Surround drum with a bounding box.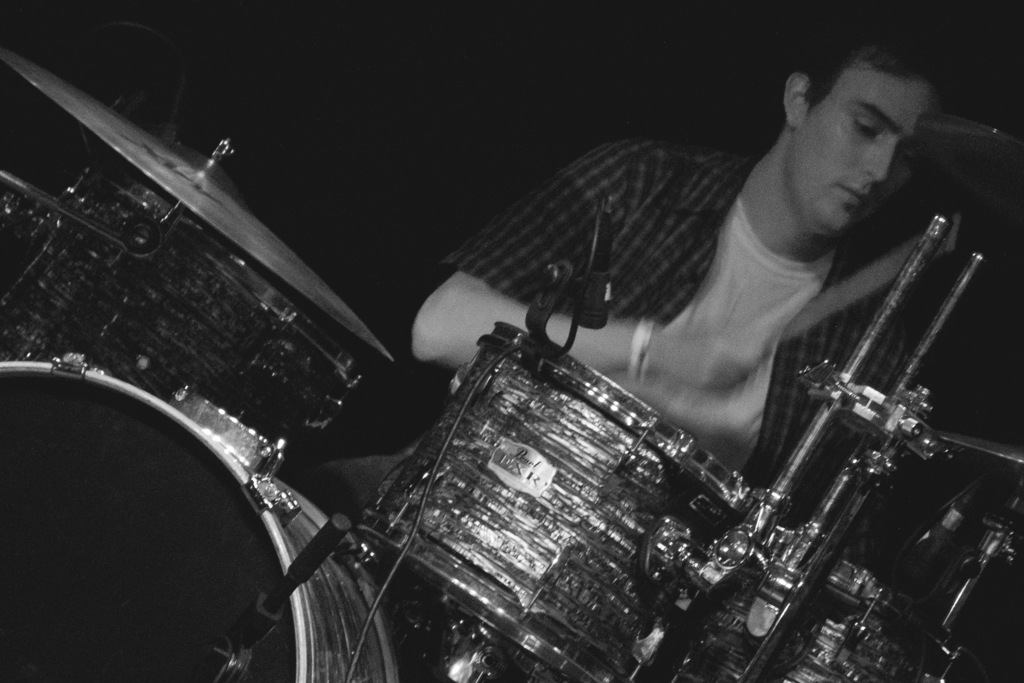
[left=668, top=522, right=984, bottom=682].
